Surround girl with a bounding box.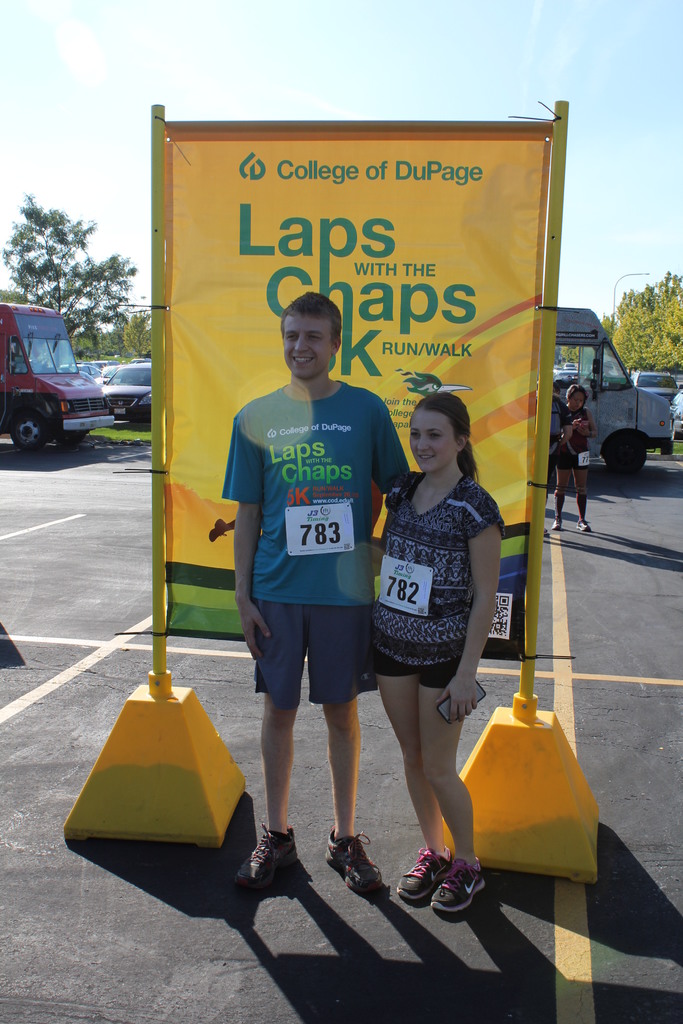
box(554, 385, 597, 534).
